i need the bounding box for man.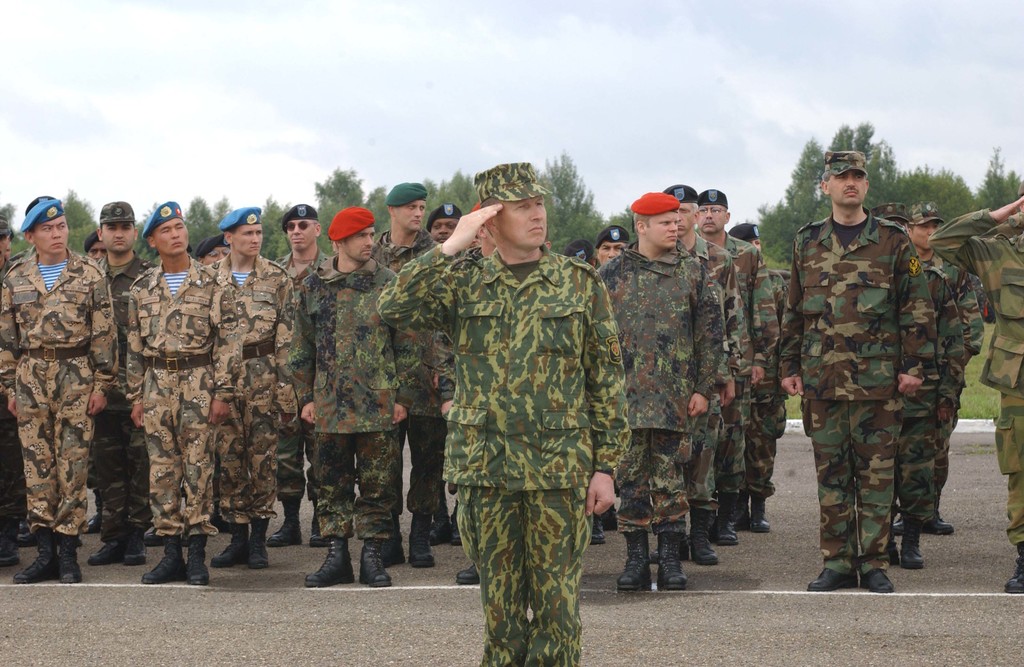
Here it is: [925,181,1023,597].
